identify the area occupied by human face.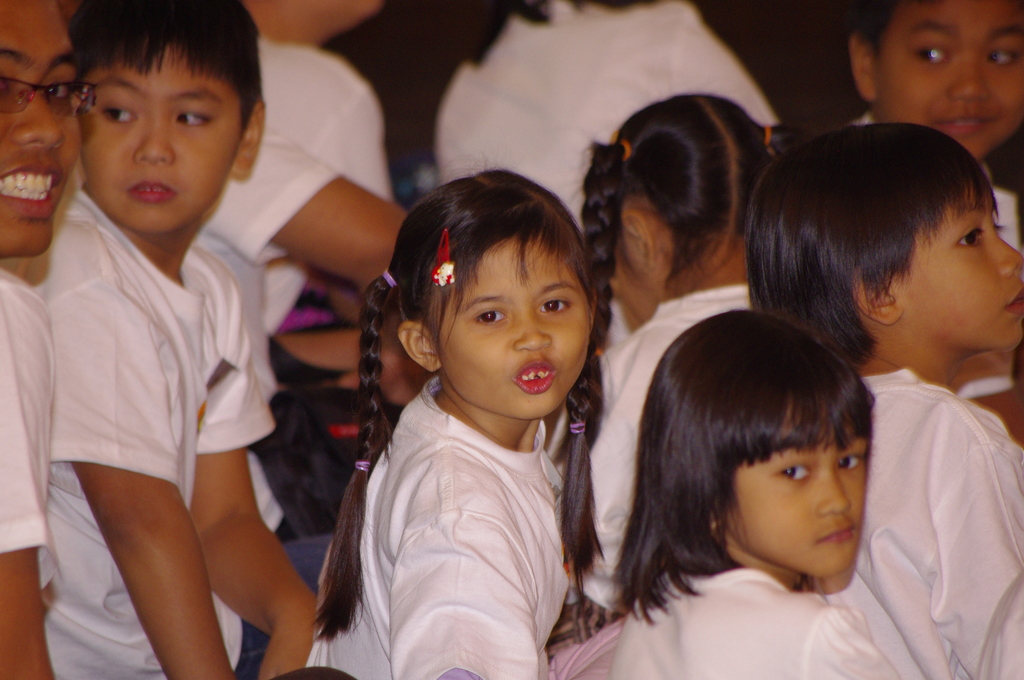
Area: 726 405 871 574.
